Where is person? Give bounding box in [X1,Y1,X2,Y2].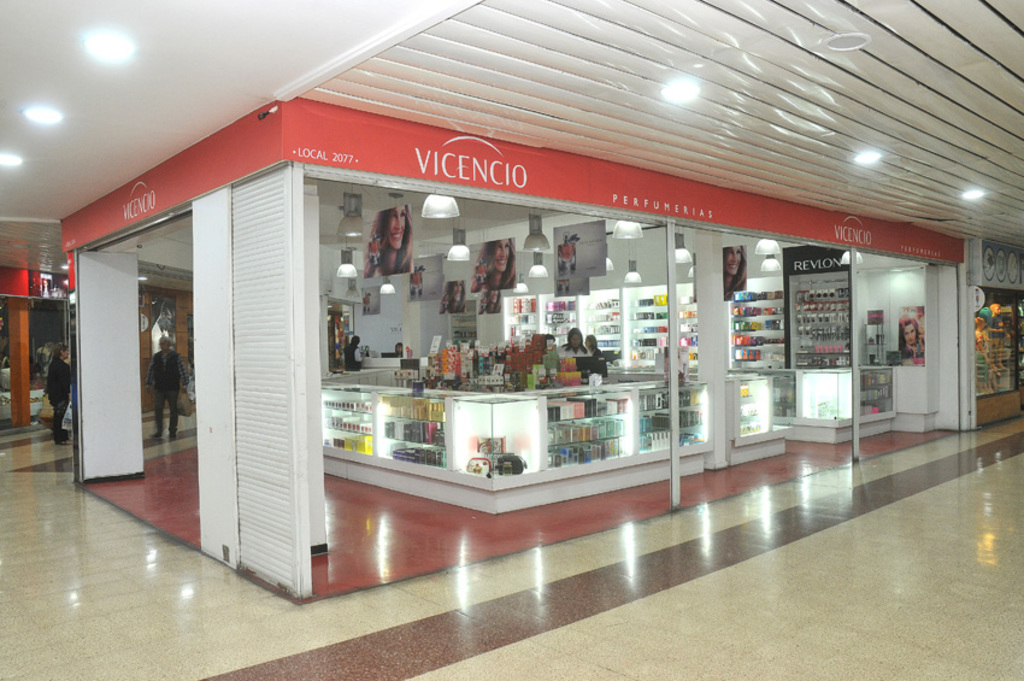
[346,334,365,372].
